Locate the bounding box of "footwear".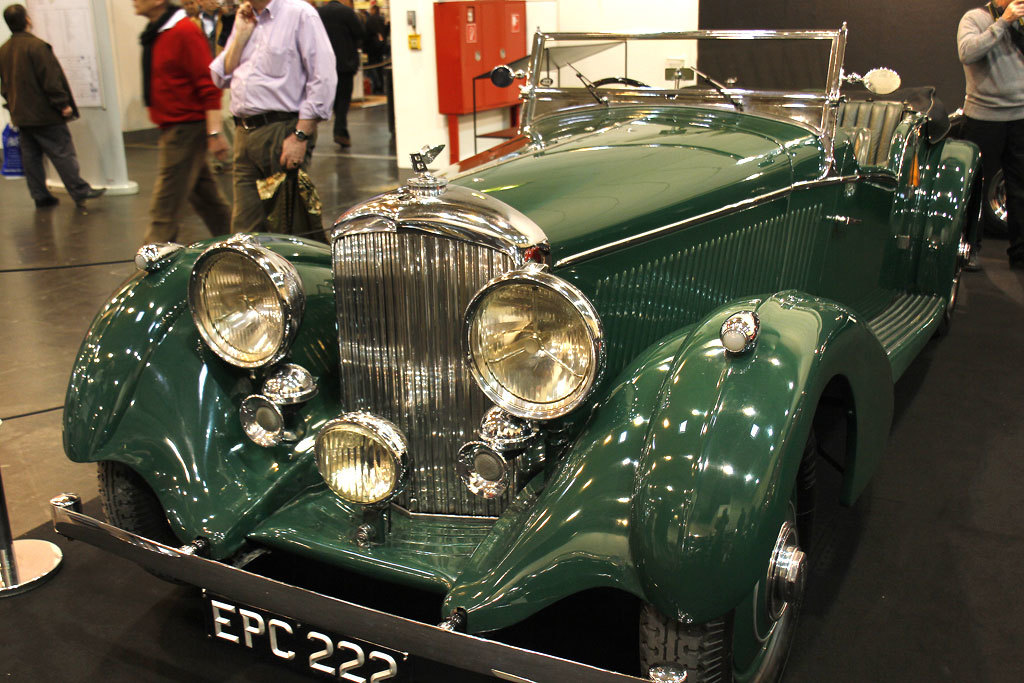
Bounding box: 335, 135, 353, 151.
